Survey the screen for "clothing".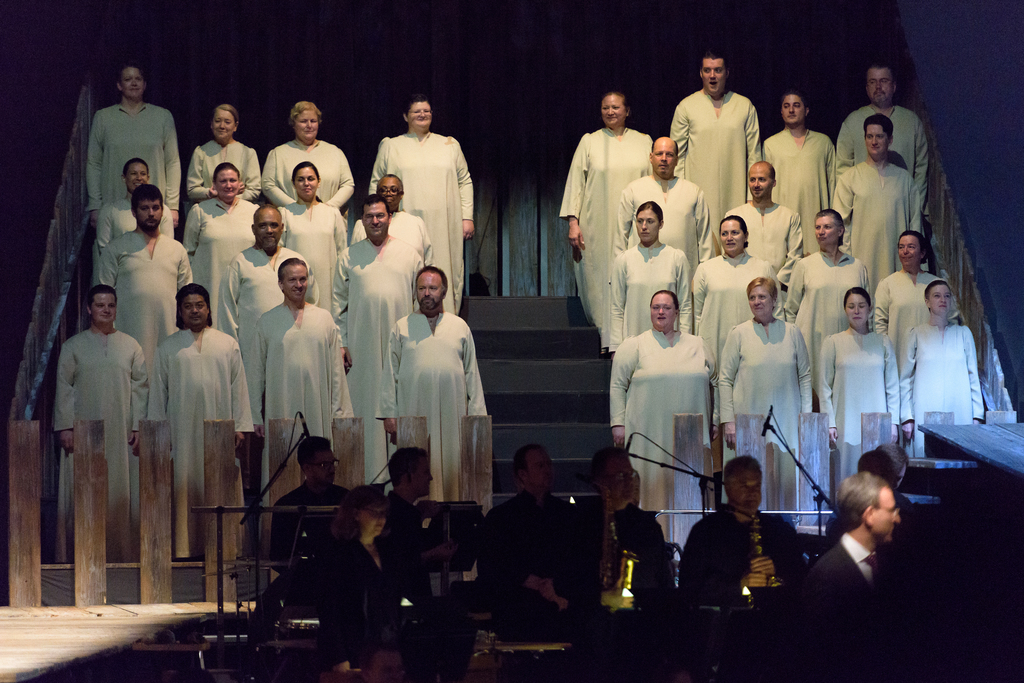
Survey found: detection(261, 139, 351, 214).
